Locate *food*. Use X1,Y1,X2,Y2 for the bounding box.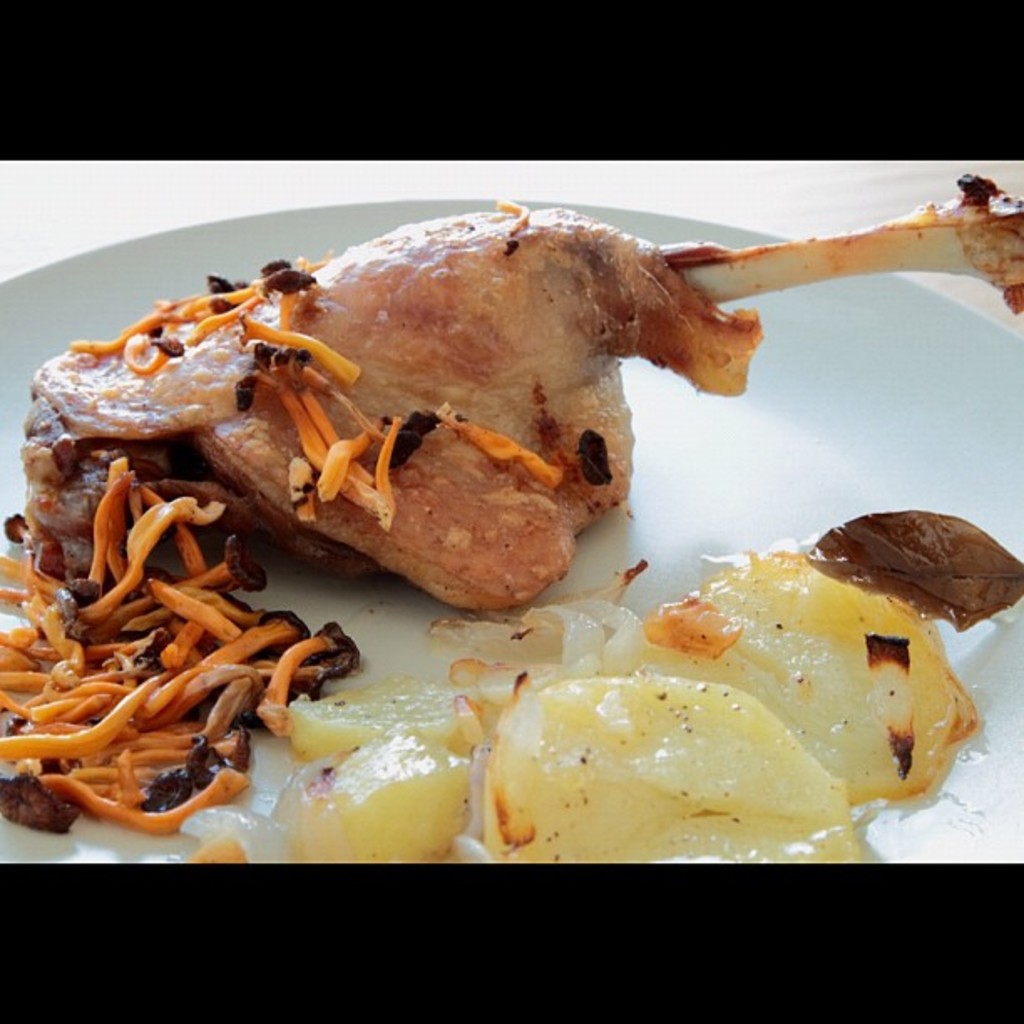
22,171,1022,626.
